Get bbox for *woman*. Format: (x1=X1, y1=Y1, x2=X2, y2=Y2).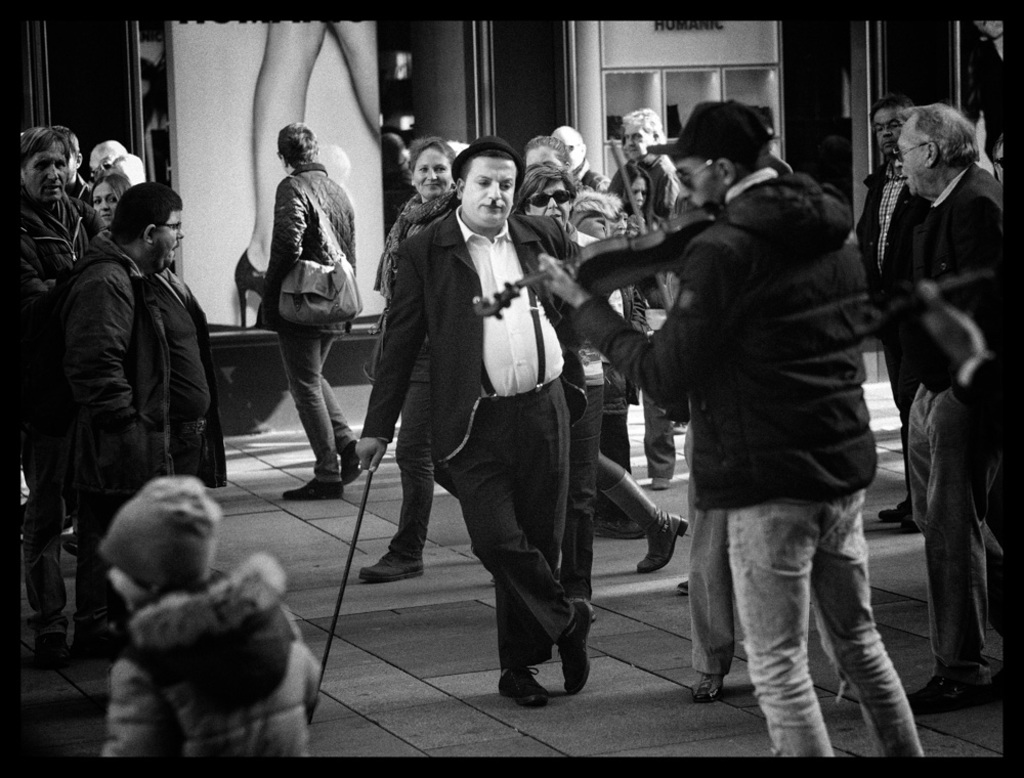
(x1=89, y1=167, x2=130, y2=228).
